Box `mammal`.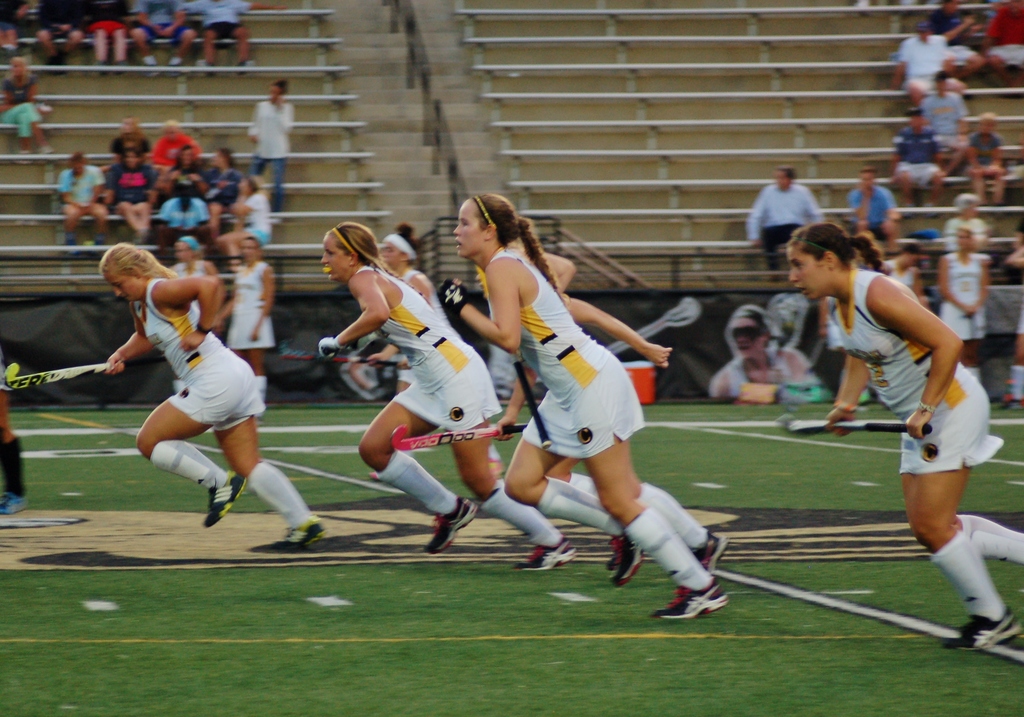
<bbox>131, 0, 193, 64</bbox>.
